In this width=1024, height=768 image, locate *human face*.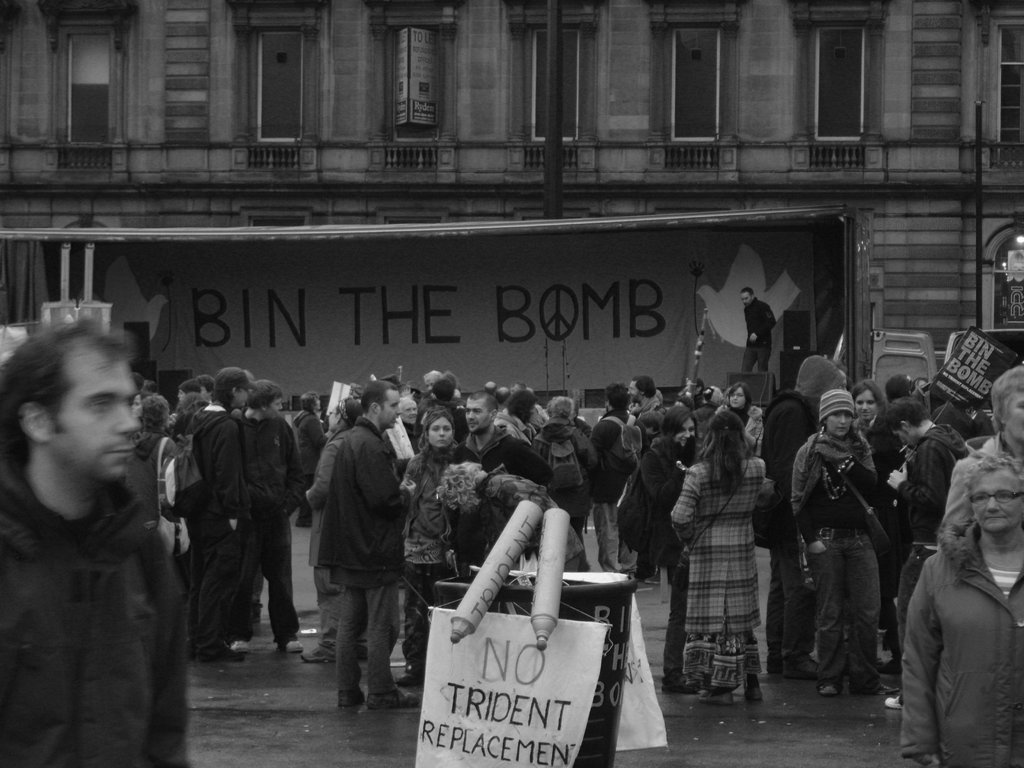
Bounding box: 326 401 344 435.
